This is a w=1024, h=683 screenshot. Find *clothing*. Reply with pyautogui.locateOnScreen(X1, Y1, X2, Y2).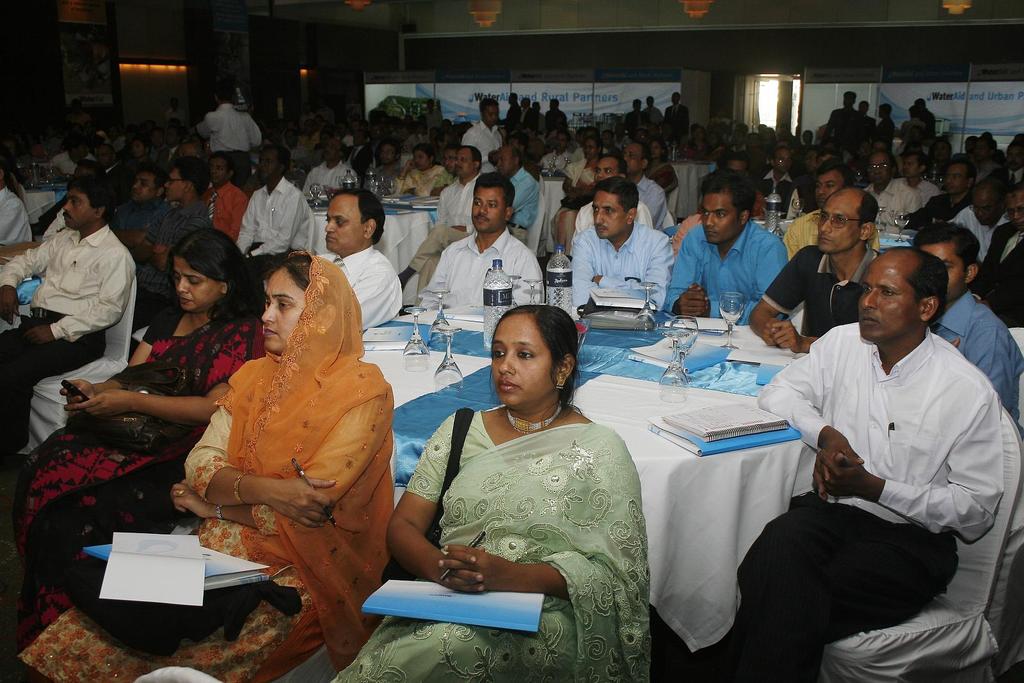
pyautogui.locateOnScreen(555, 151, 584, 256).
